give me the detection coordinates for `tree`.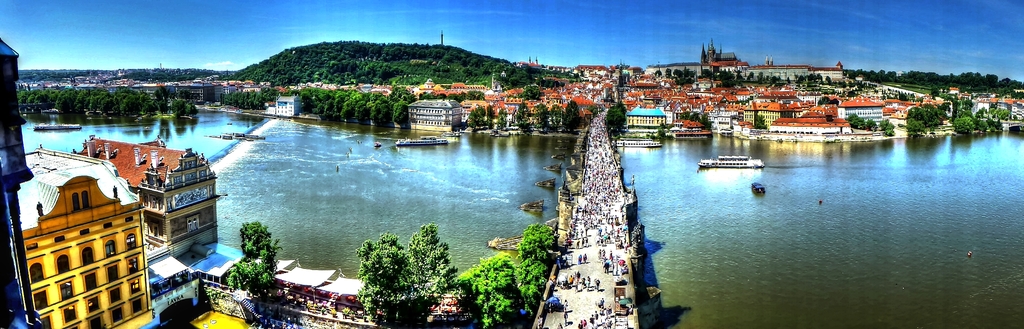
<box>865,117,876,133</box>.
